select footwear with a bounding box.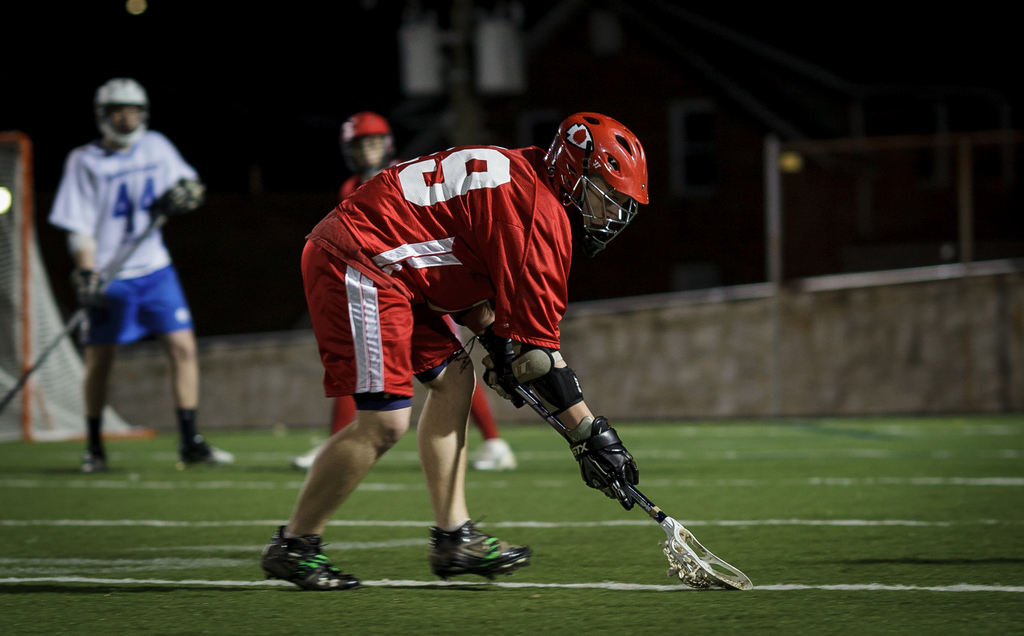
[left=161, top=422, right=232, bottom=468].
